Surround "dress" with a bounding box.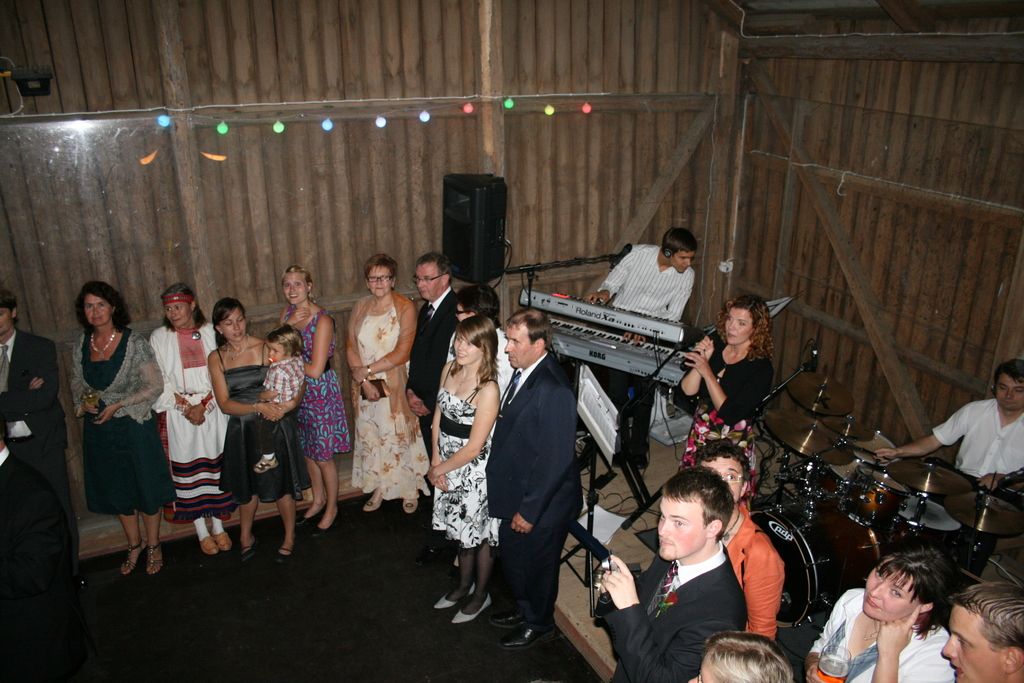
rect(218, 347, 314, 504).
